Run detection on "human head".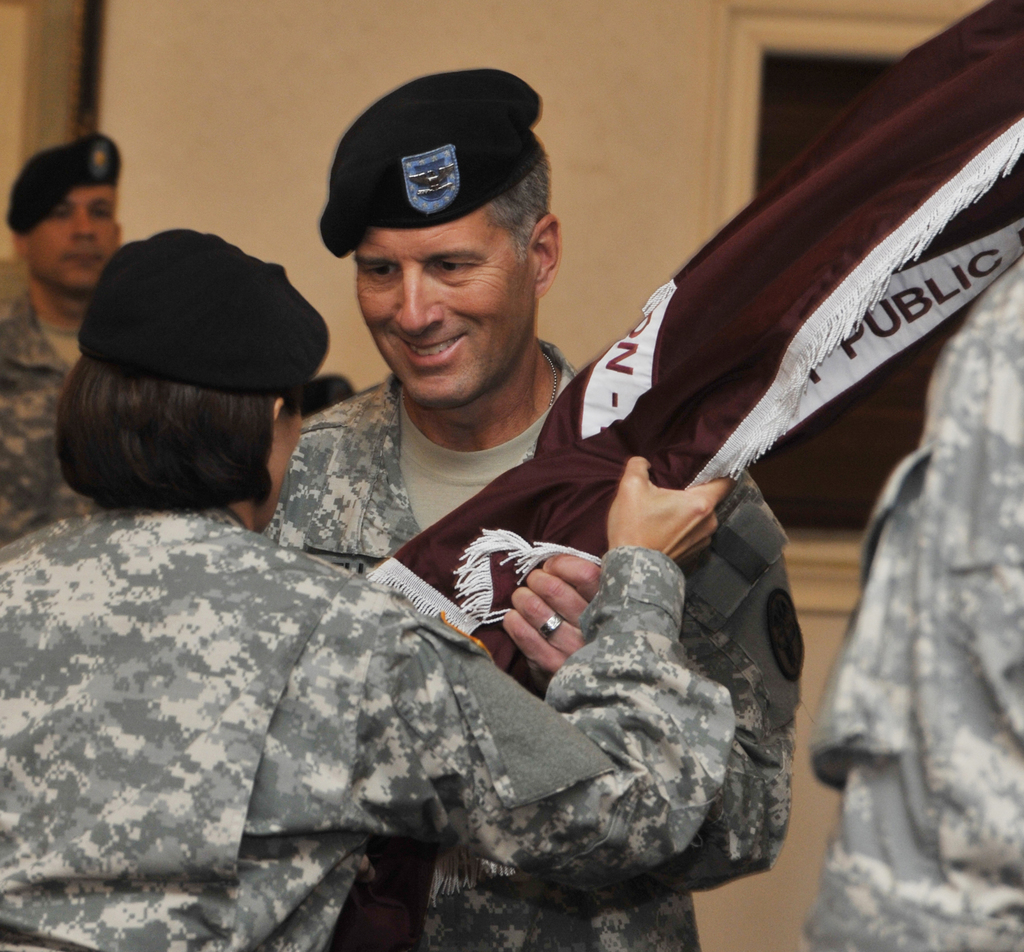
Result: bbox=[10, 141, 127, 303].
